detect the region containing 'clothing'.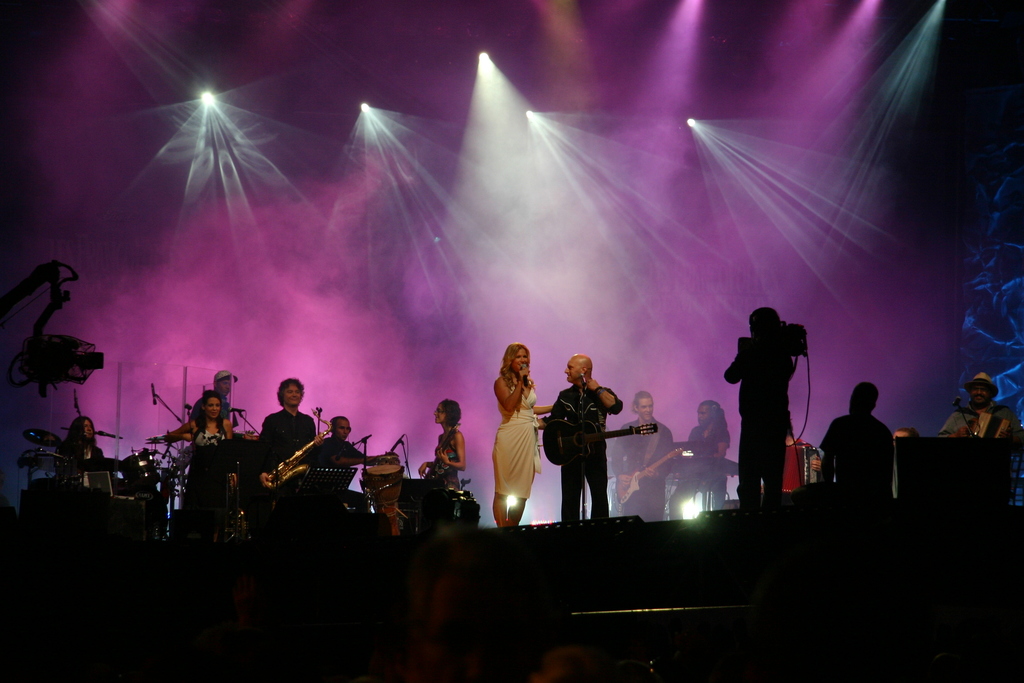
region(265, 411, 311, 474).
